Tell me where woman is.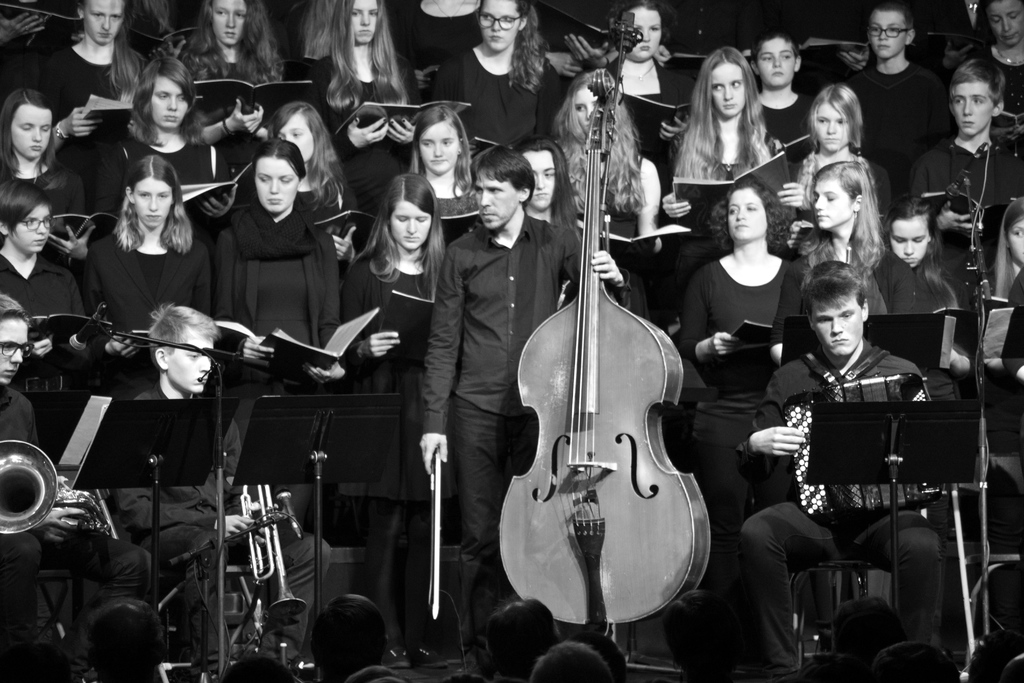
woman is at [left=432, top=0, right=568, bottom=147].
